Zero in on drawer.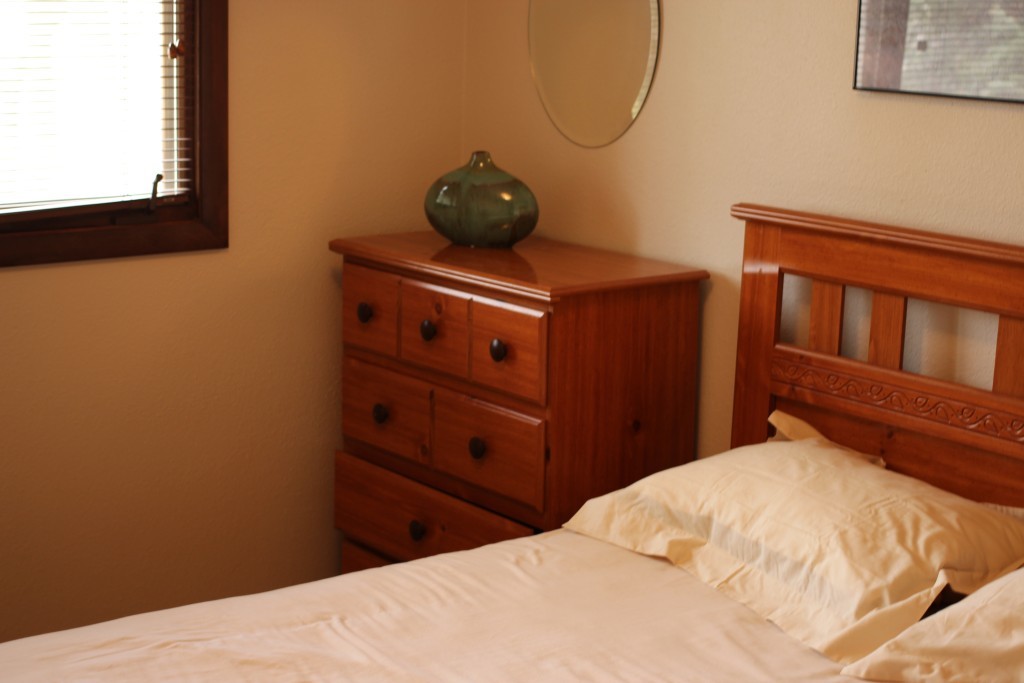
Zeroed in: [340, 355, 429, 460].
